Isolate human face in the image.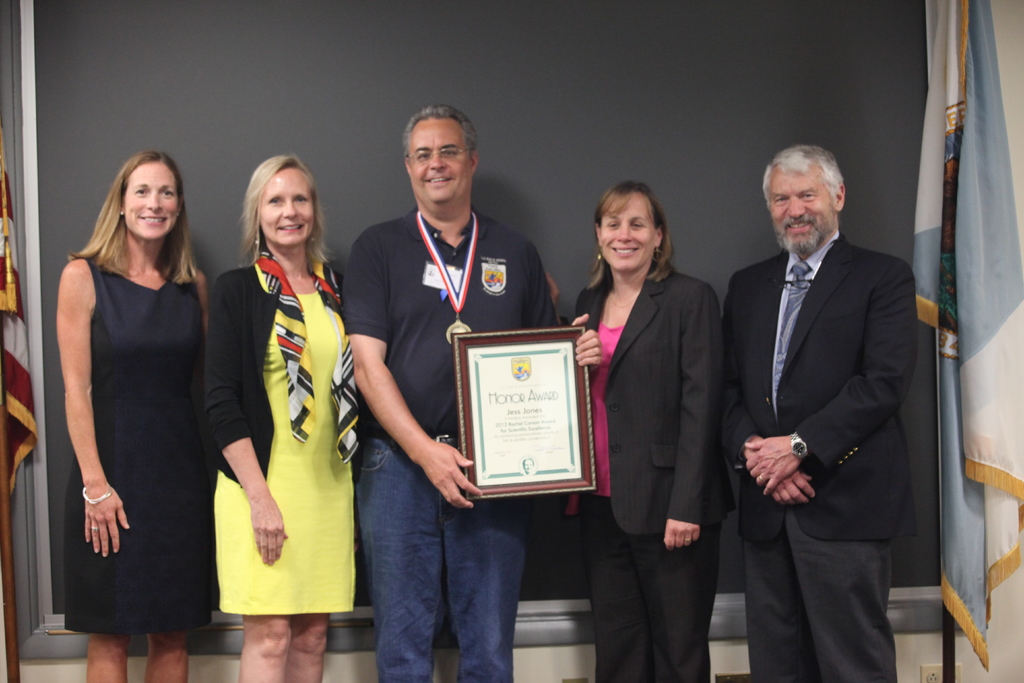
Isolated region: {"x1": 122, "y1": 161, "x2": 183, "y2": 243}.
